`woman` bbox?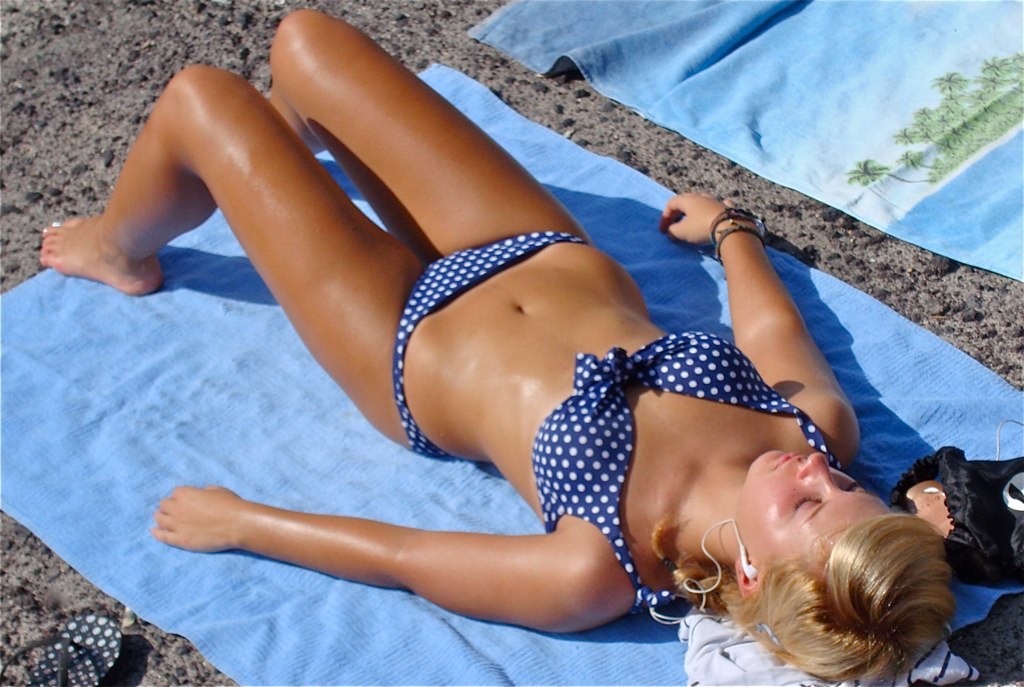
(x1=87, y1=0, x2=920, y2=668)
